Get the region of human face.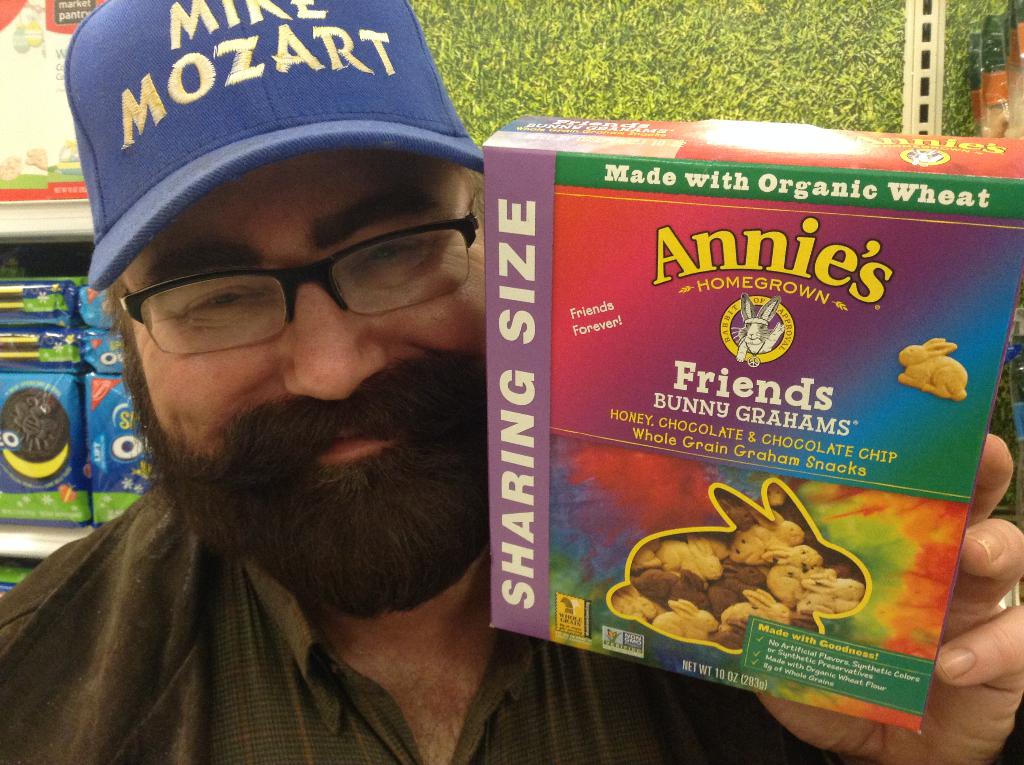
<bbox>77, 107, 496, 547</bbox>.
